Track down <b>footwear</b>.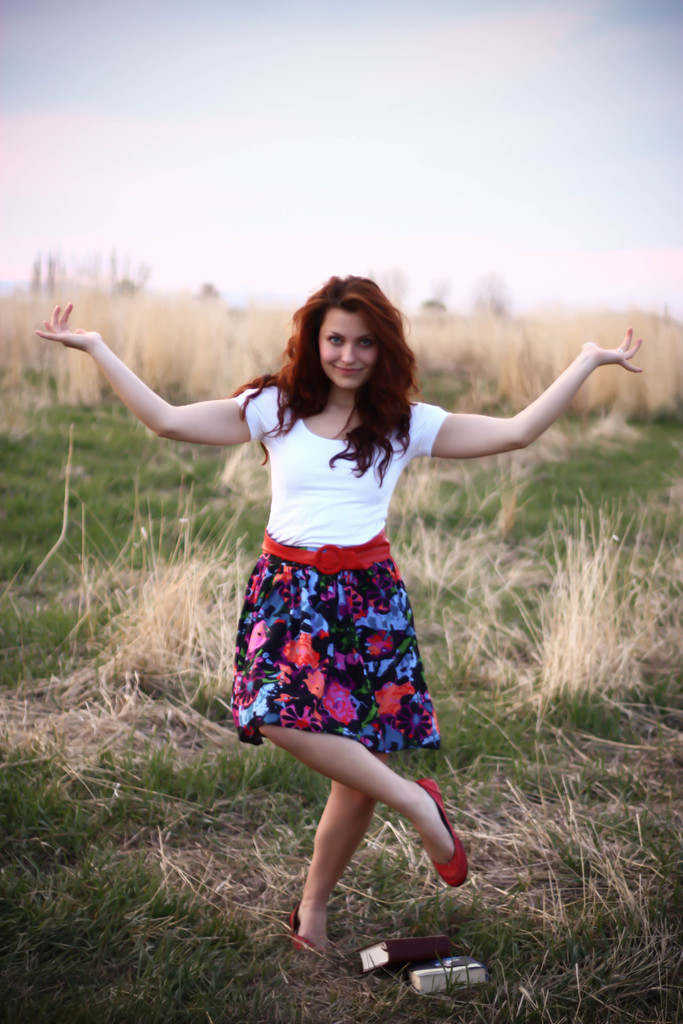
Tracked to region(281, 903, 324, 954).
